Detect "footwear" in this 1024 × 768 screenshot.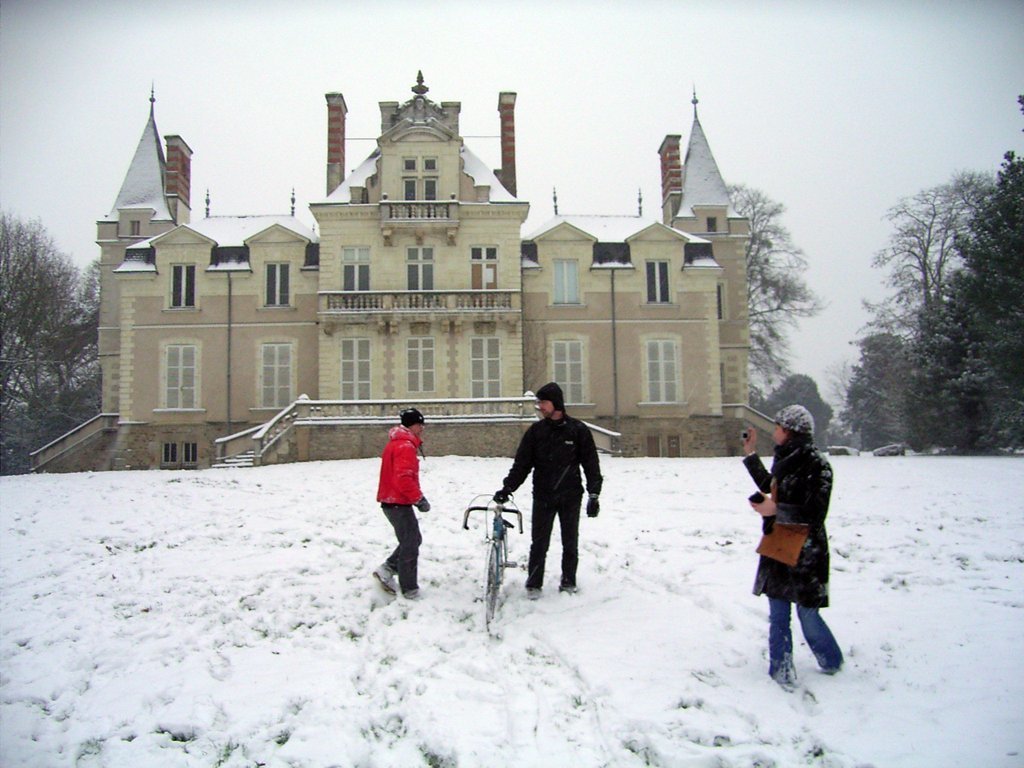
Detection: l=813, t=657, r=841, b=676.
